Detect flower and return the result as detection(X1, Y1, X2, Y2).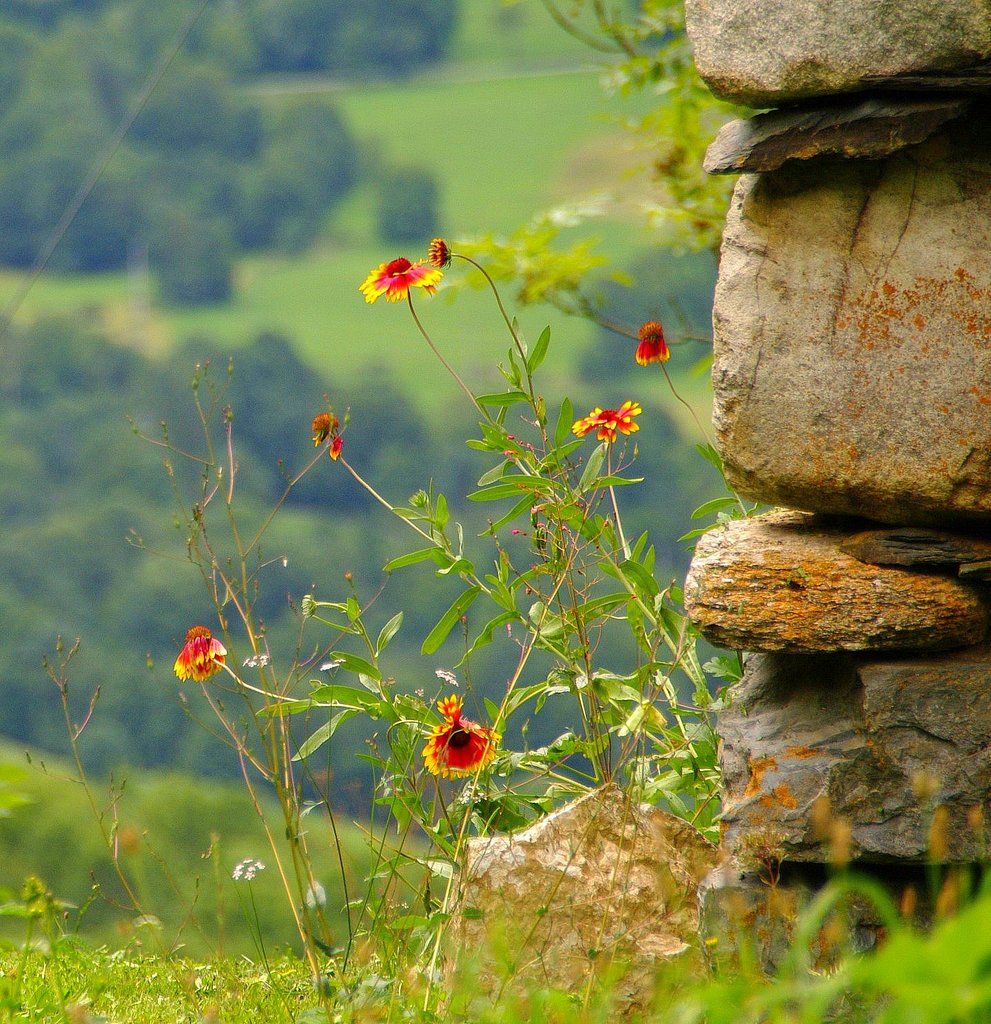
detection(423, 236, 449, 272).
